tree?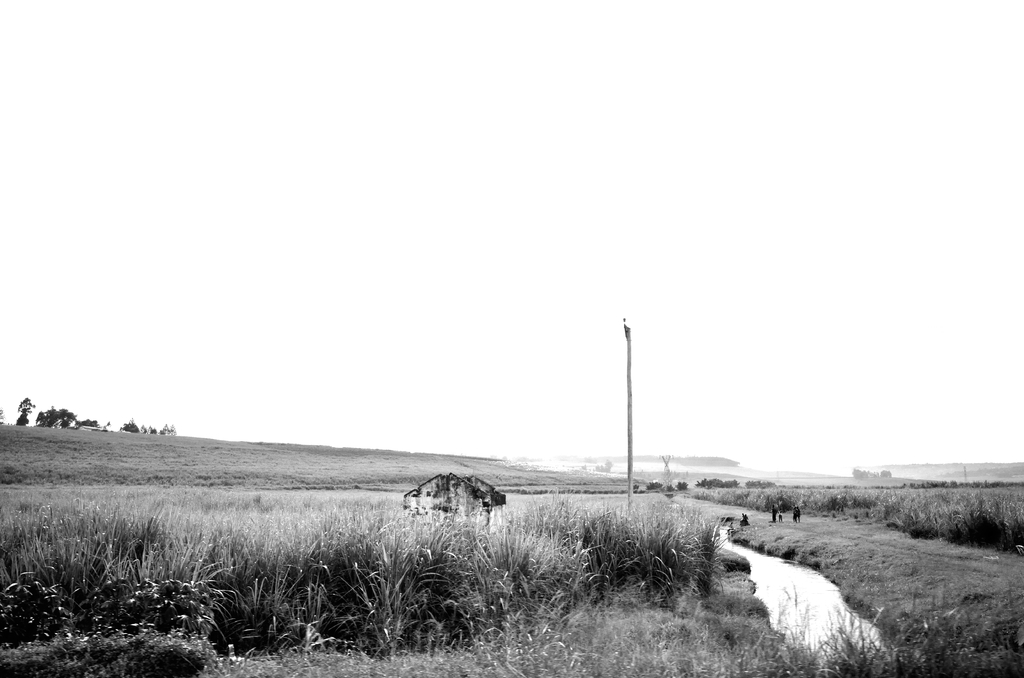
[120,421,141,433]
